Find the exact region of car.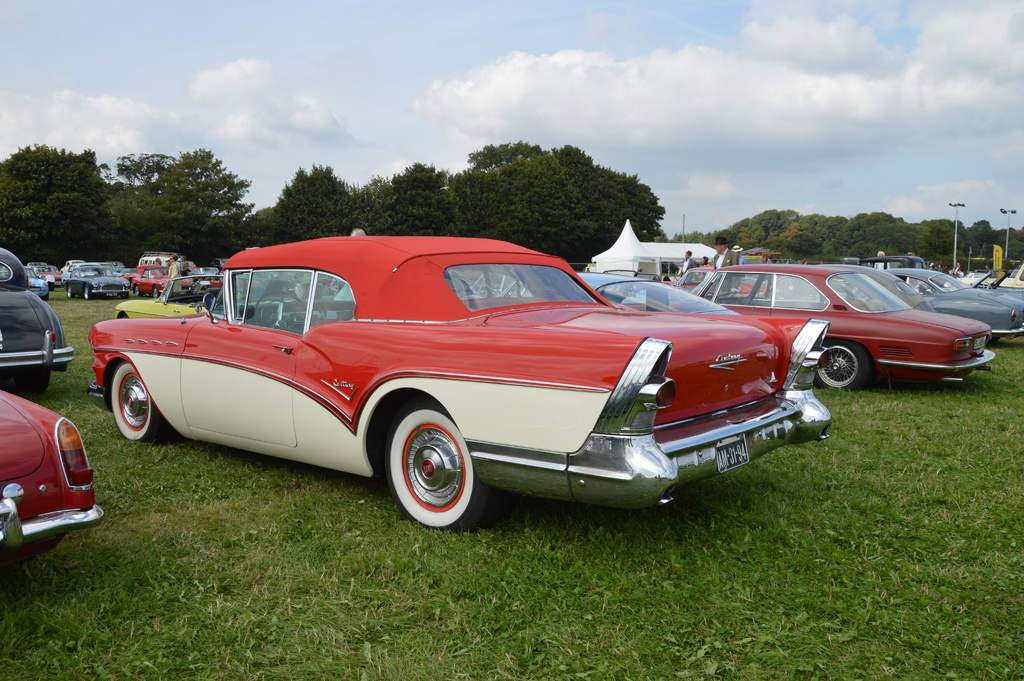
Exact region: (876,272,1023,334).
